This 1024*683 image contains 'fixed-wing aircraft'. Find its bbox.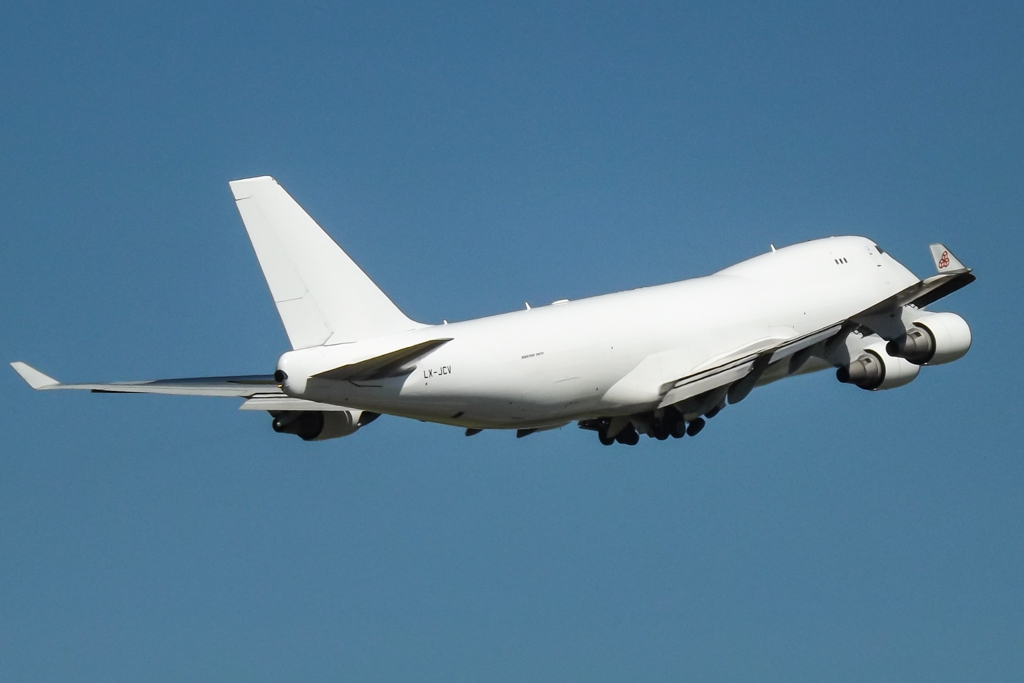
[0, 181, 987, 462].
